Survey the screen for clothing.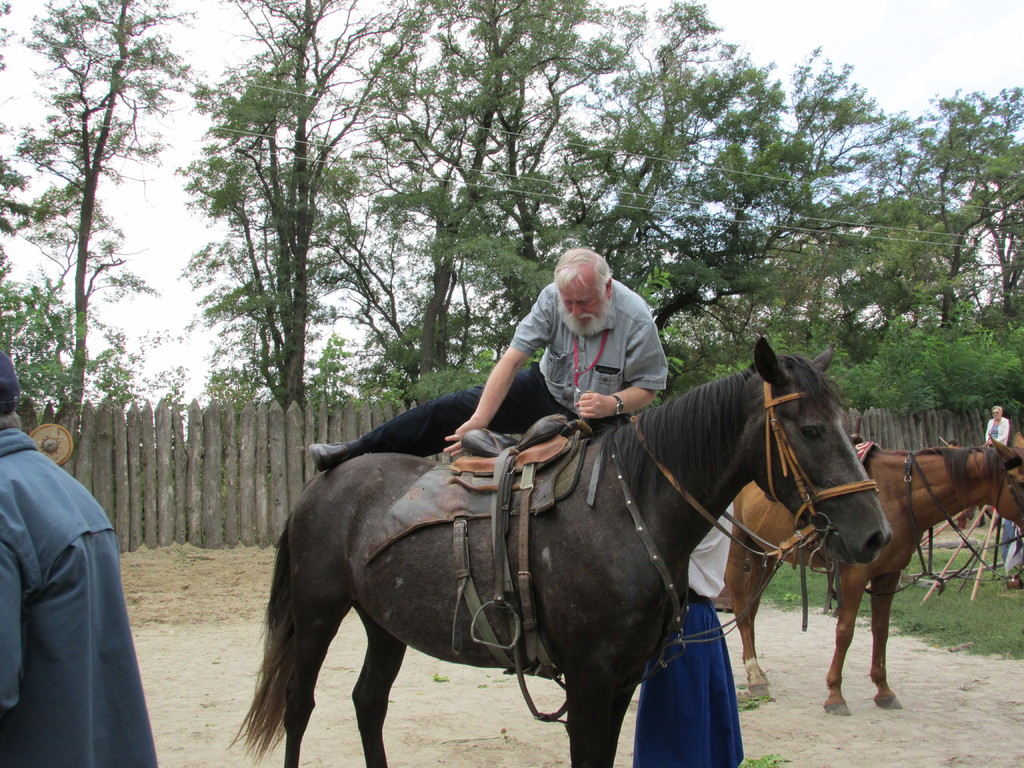
Survey found: rect(1, 385, 146, 765).
